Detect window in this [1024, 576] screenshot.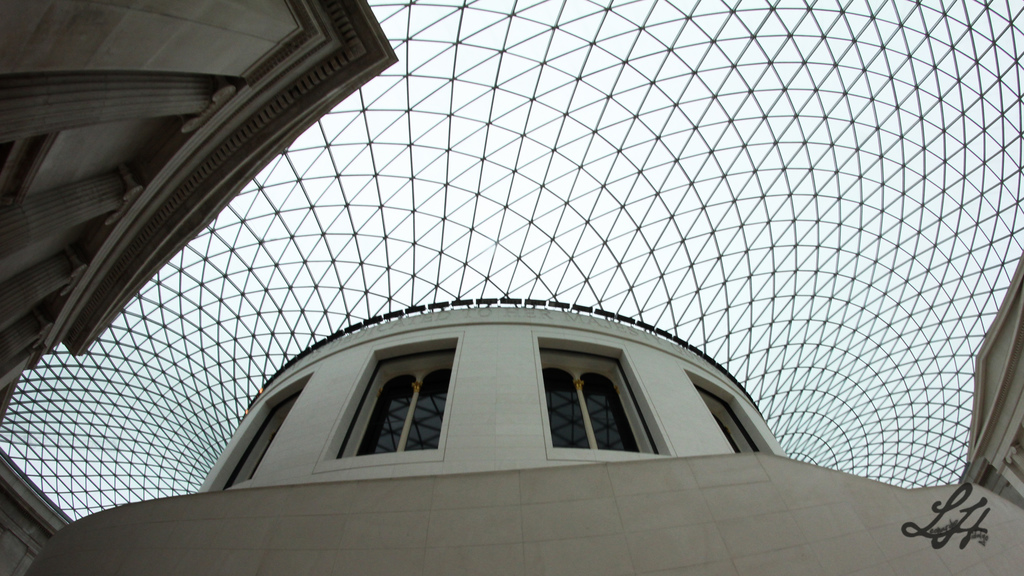
Detection: {"x1": 532, "y1": 330, "x2": 676, "y2": 461}.
